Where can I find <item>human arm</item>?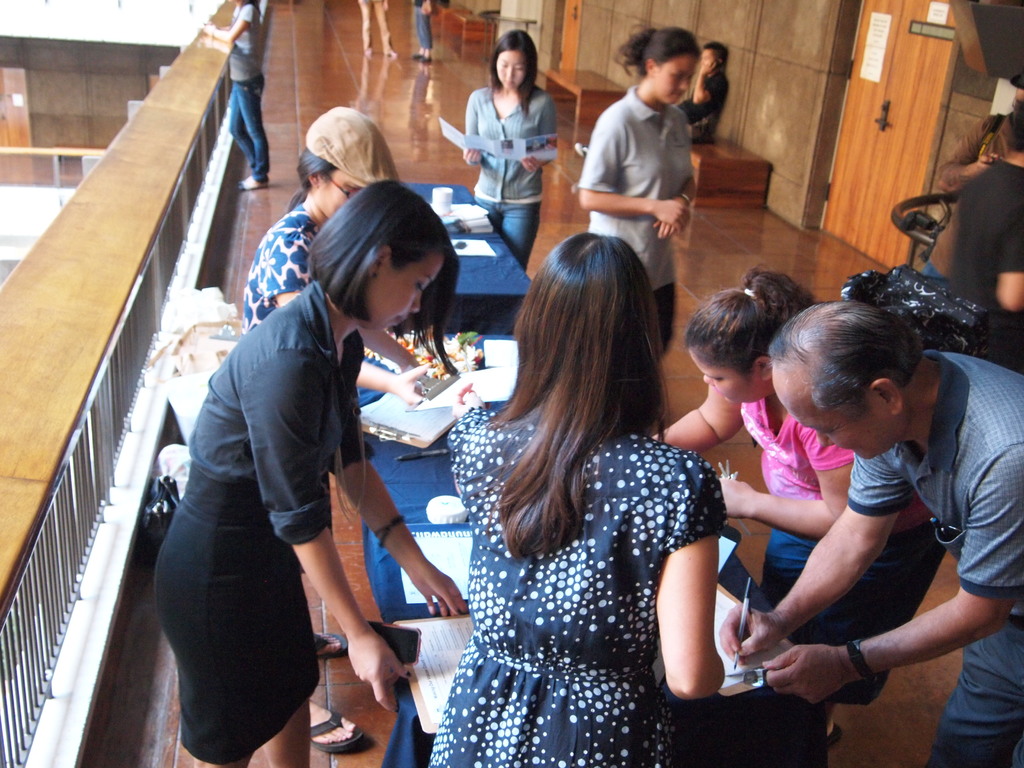
You can find it at pyautogui.locateOnScreen(652, 452, 728, 706).
